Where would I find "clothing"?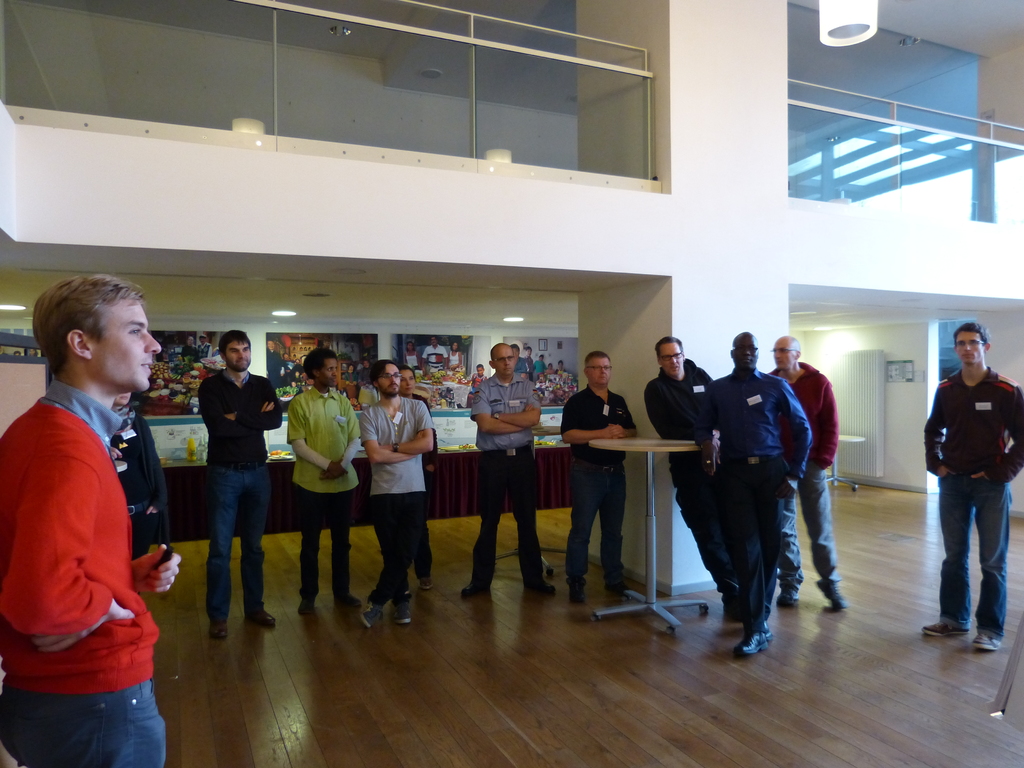
At l=360, t=399, r=431, b=609.
